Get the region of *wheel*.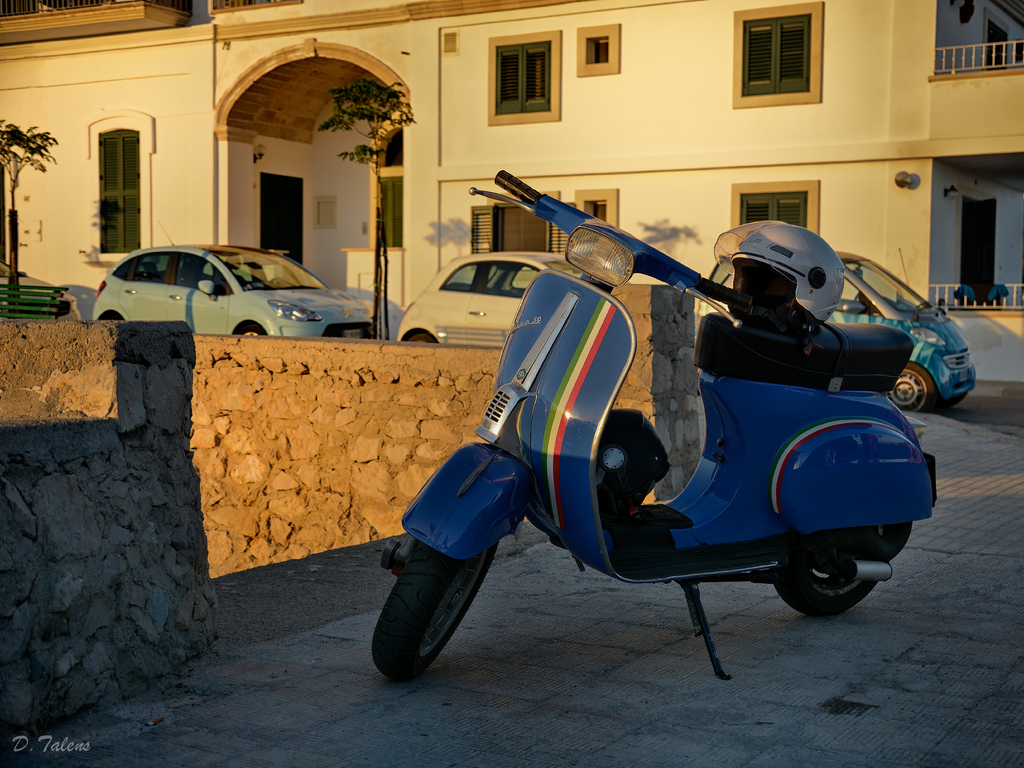
<bbox>769, 518, 879, 609</bbox>.
